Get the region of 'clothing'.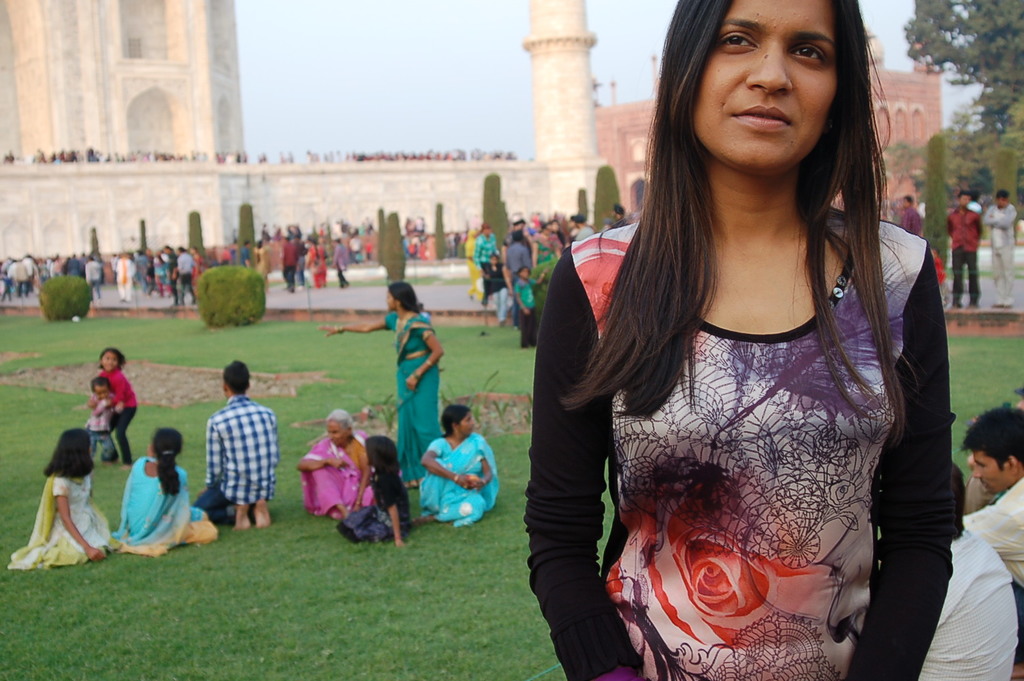
bbox=(90, 401, 131, 459).
